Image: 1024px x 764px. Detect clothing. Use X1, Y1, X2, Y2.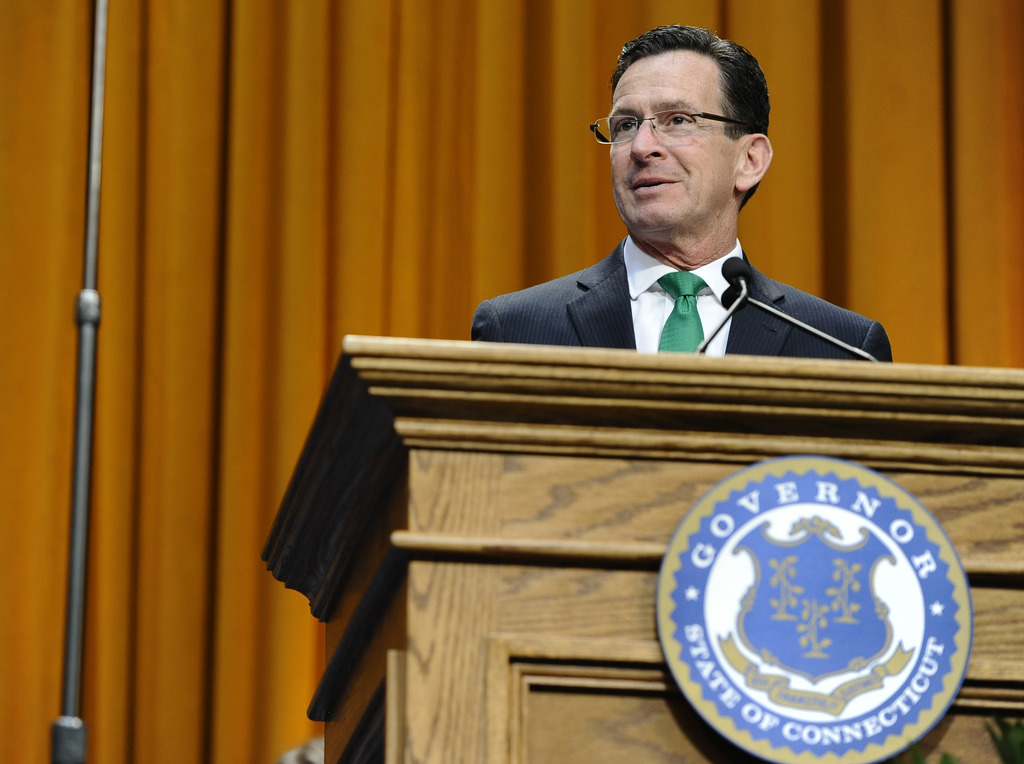
468, 234, 890, 357.
